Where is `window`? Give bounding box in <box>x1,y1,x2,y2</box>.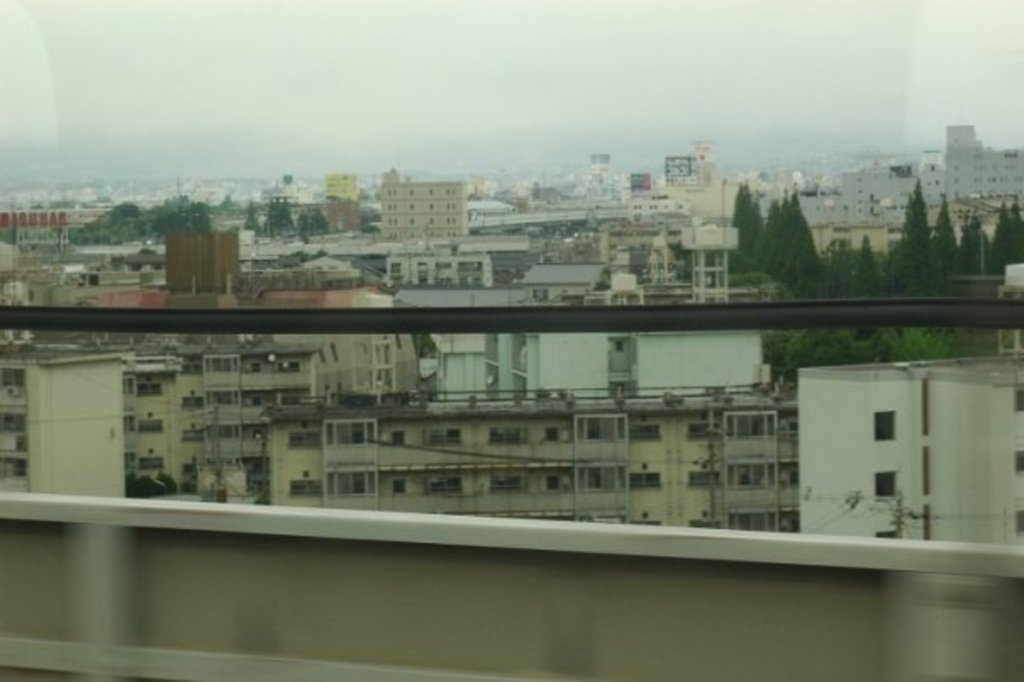
<box>693,517,721,526</box>.
